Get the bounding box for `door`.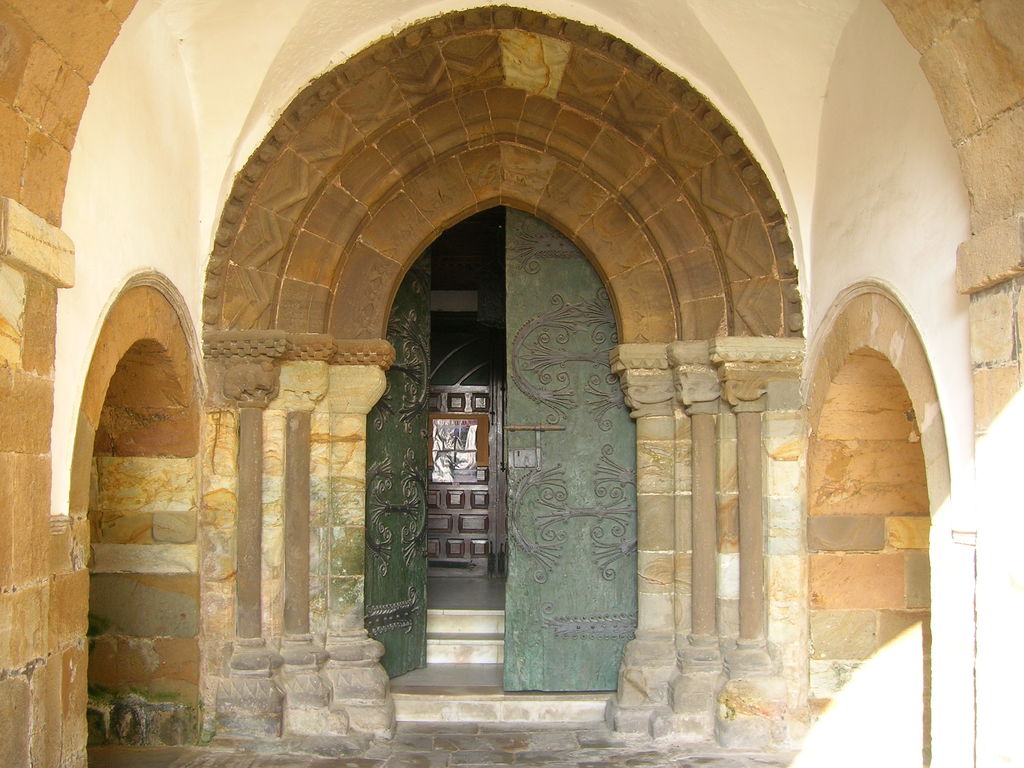
[x1=417, y1=188, x2=614, y2=707].
